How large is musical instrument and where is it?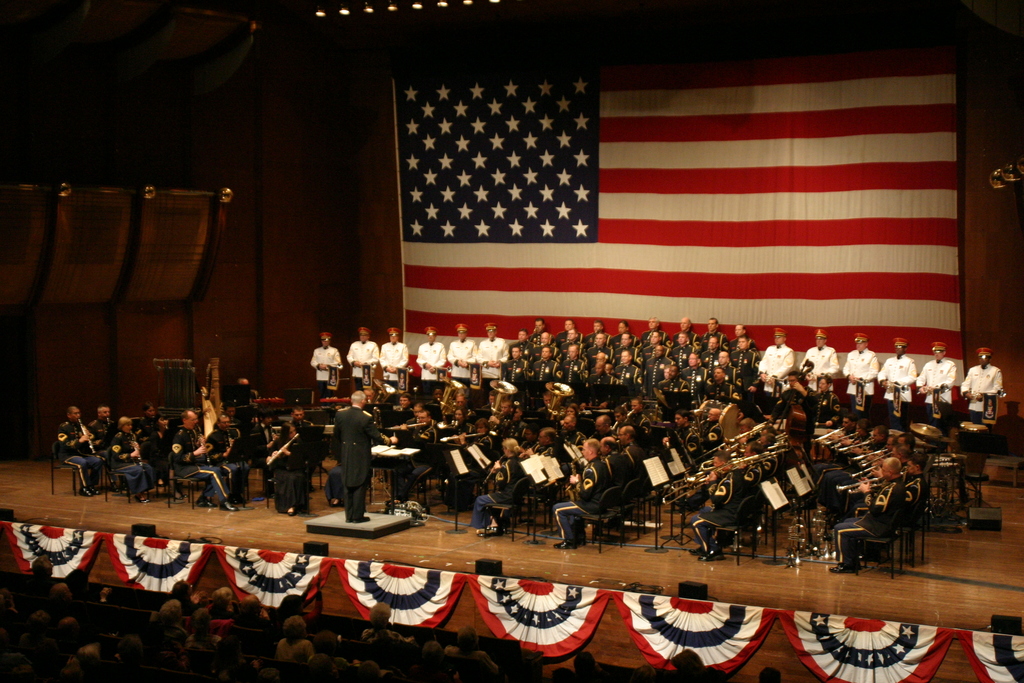
Bounding box: l=884, t=379, r=909, b=391.
